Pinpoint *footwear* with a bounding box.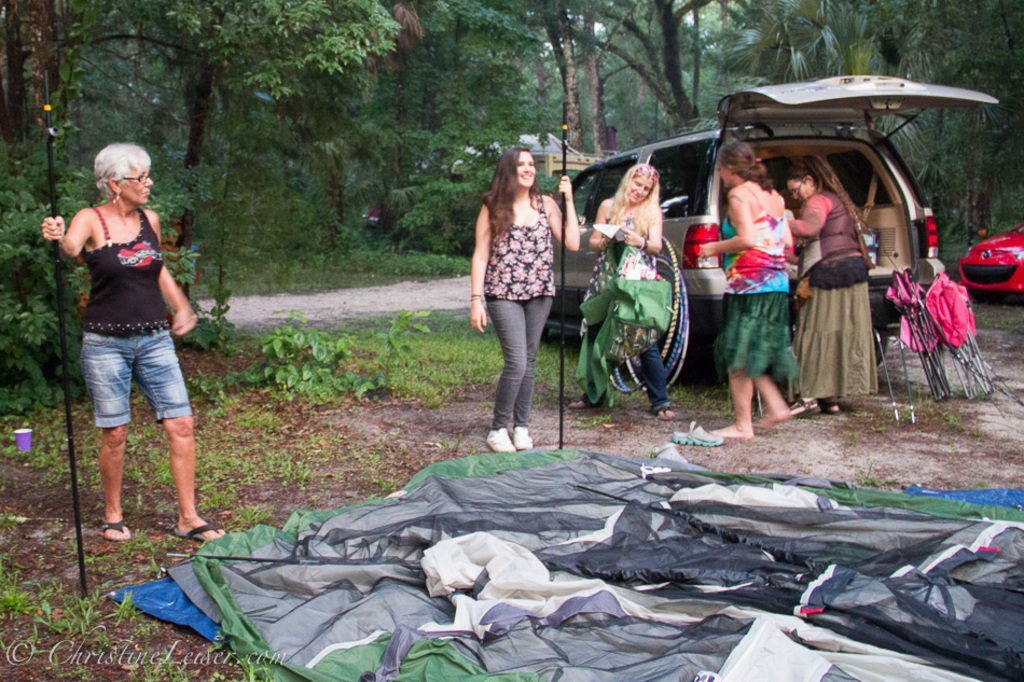
789/393/820/417.
